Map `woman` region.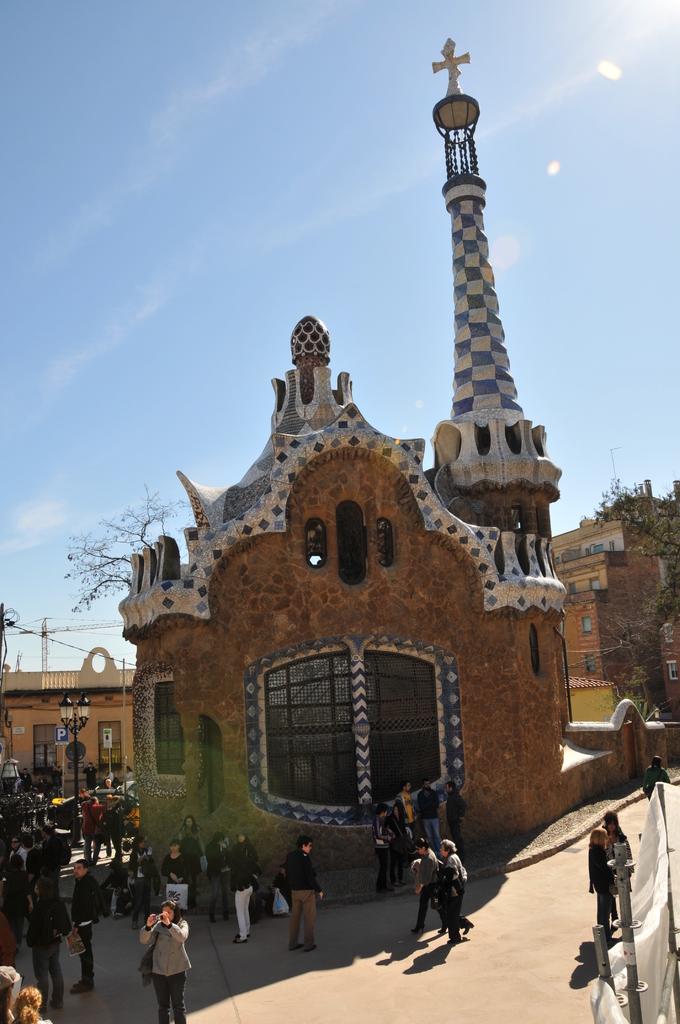
Mapped to 585, 821, 617, 938.
